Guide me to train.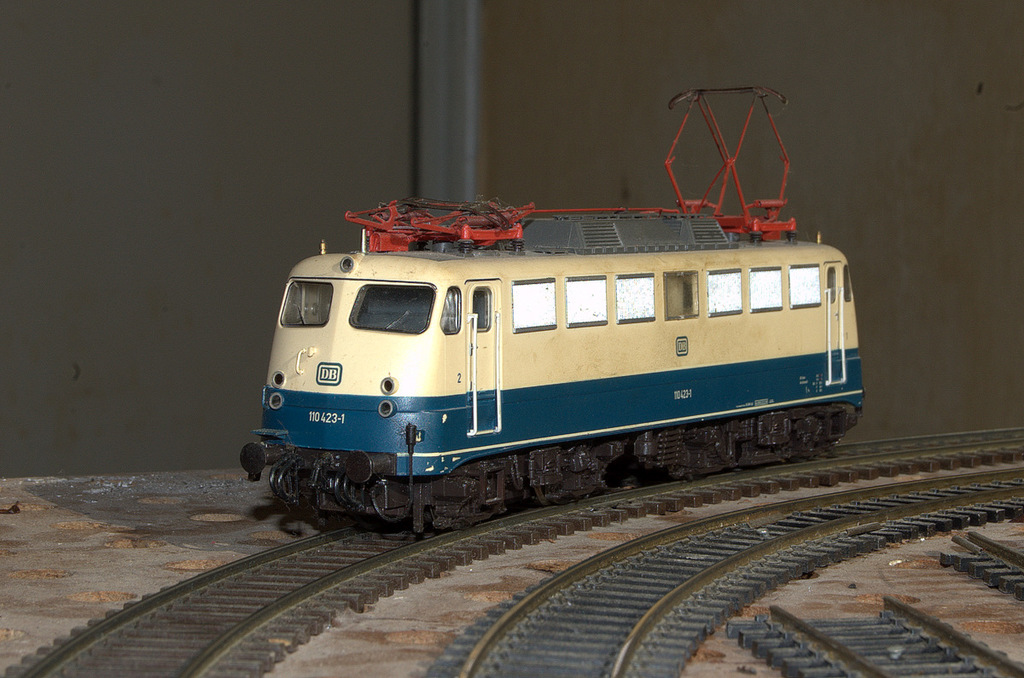
Guidance: <region>240, 86, 869, 540</region>.
